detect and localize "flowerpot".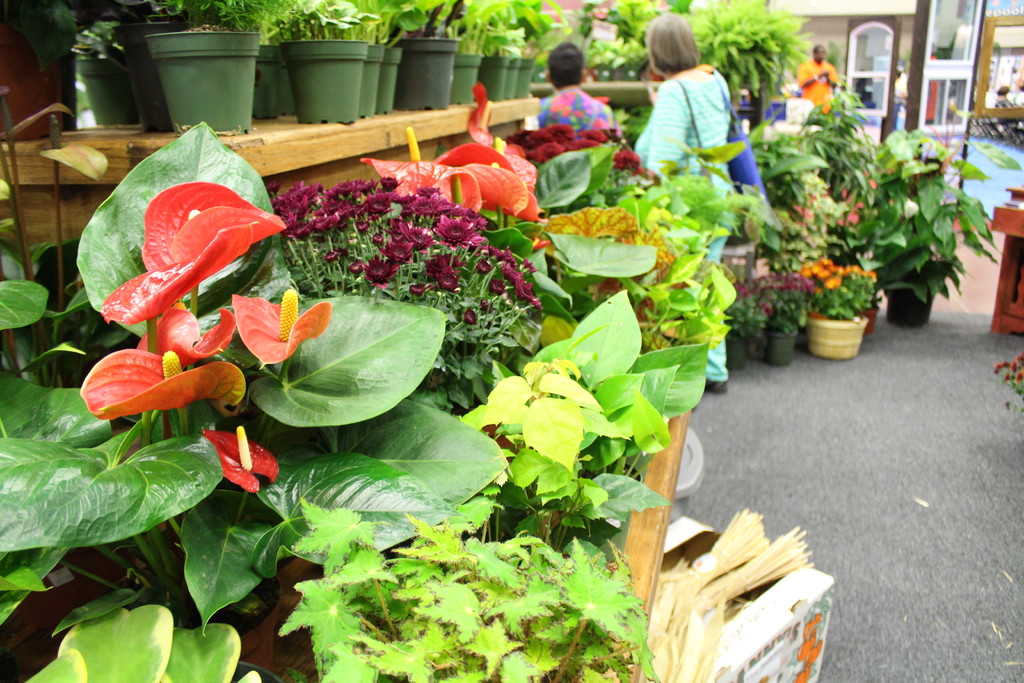
Localized at left=118, top=42, right=173, bottom=134.
